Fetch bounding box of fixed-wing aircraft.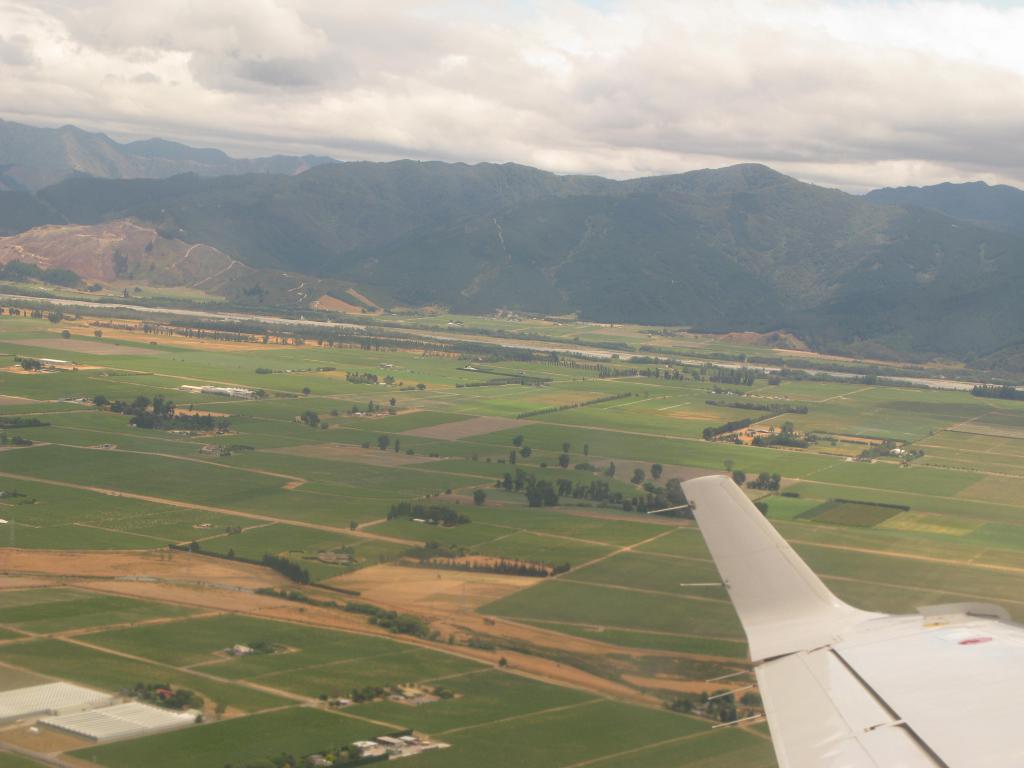
Bbox: (x1=642, y1=470, x2=1021, y2=767).
